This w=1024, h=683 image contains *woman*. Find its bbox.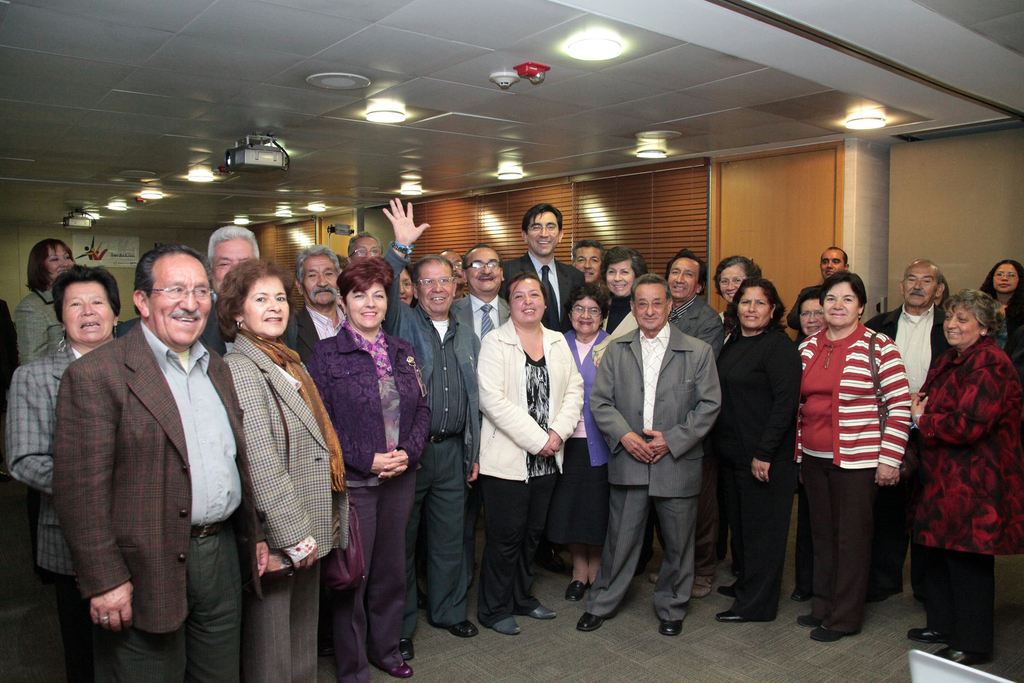
x1=476, y1=274, x2=585, y2=640.
